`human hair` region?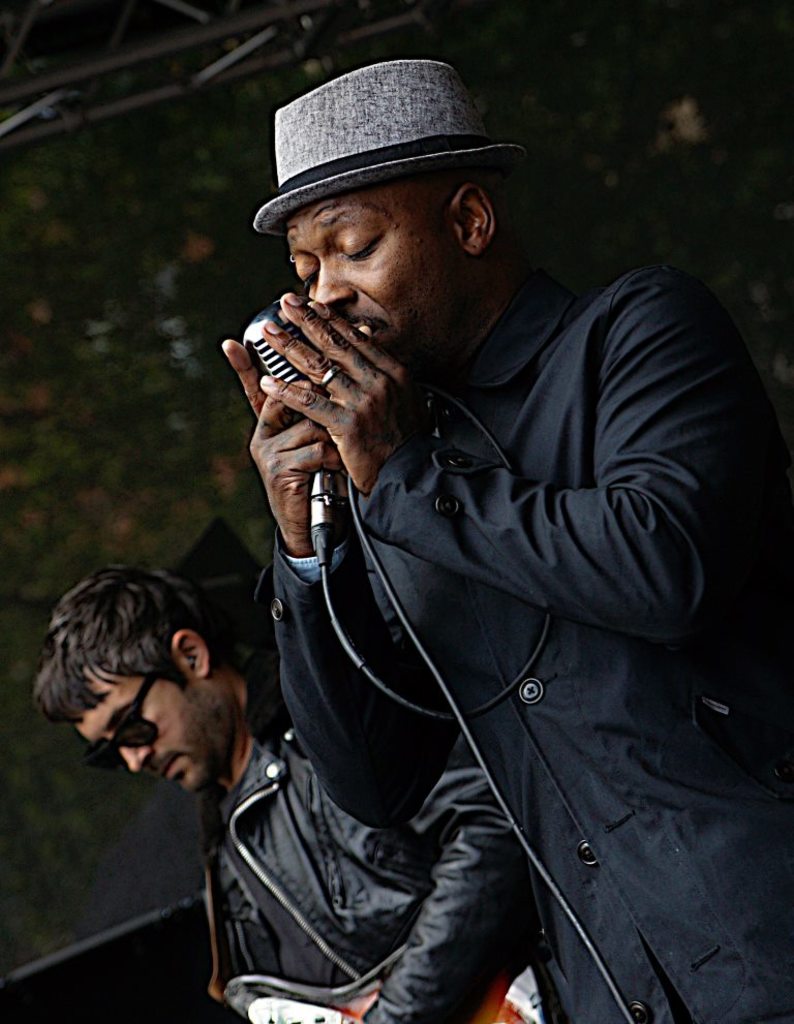
locate(34, 568, 217, 709)
